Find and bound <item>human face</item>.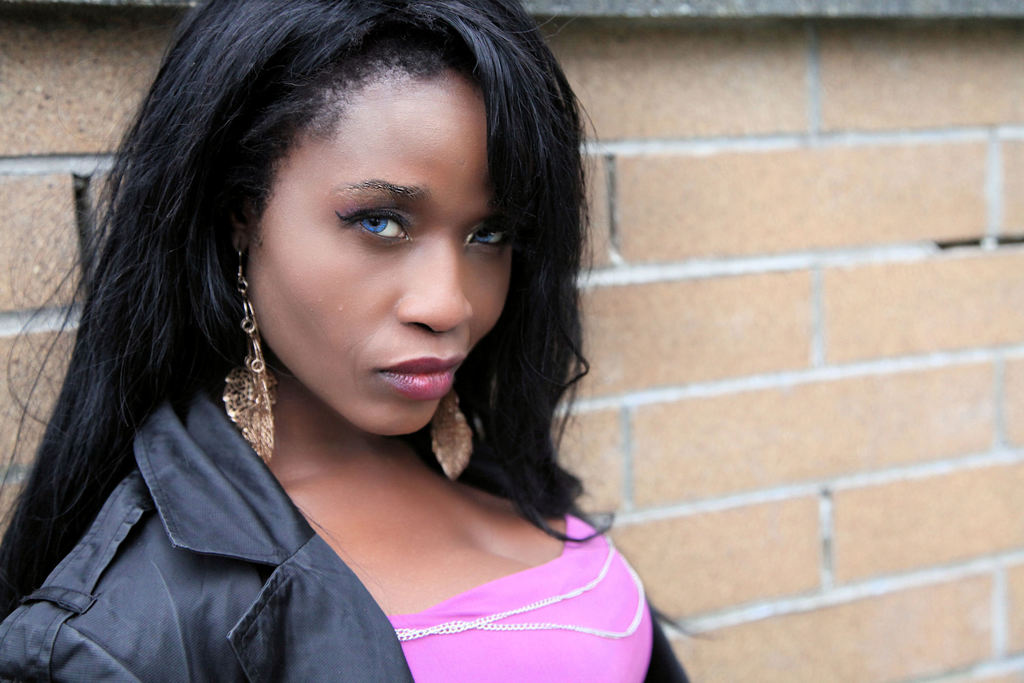
Bound: detection(253, 66, 518, 438).
